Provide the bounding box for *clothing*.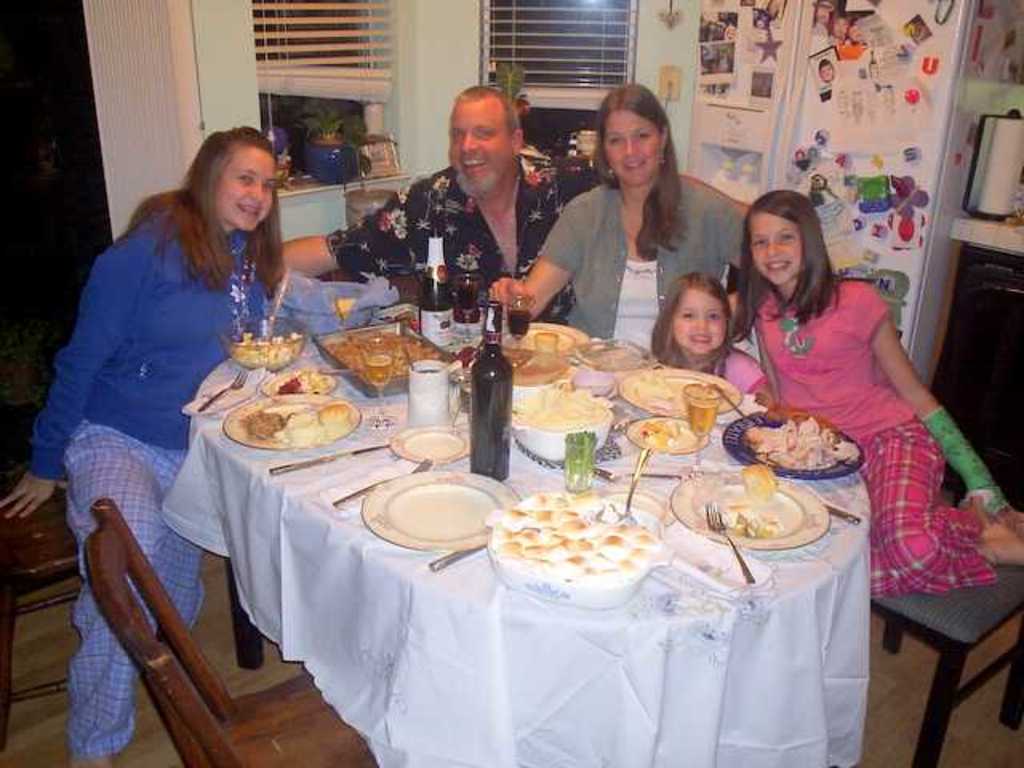
box(26, 203, 274, 754).
